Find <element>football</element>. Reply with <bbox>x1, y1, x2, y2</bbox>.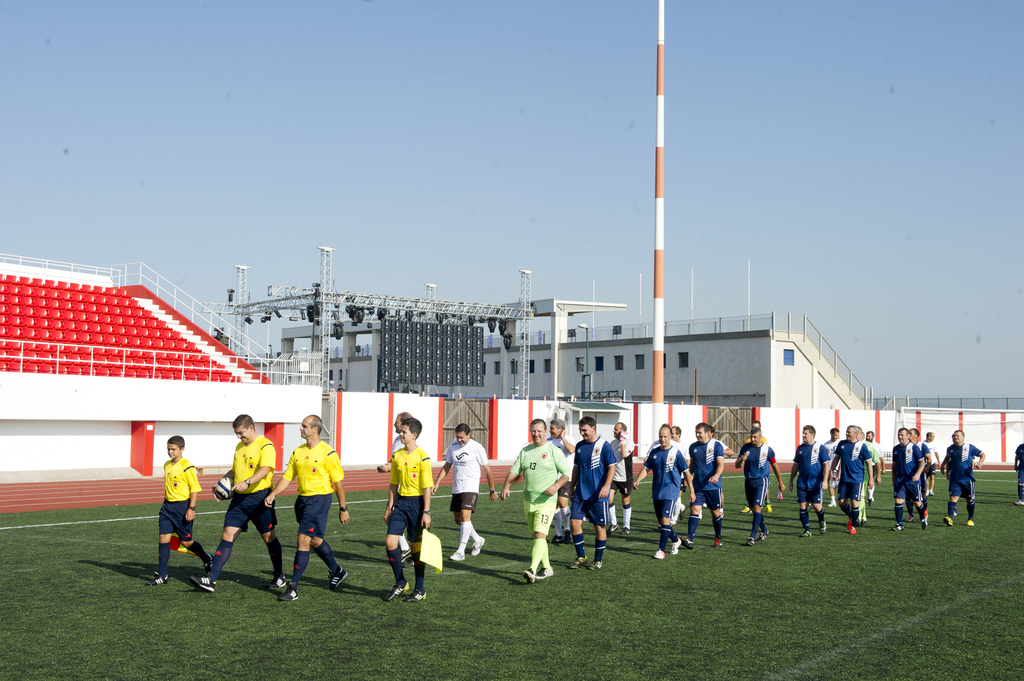
<bbox>214, 477, 234, 501</bbox>.
